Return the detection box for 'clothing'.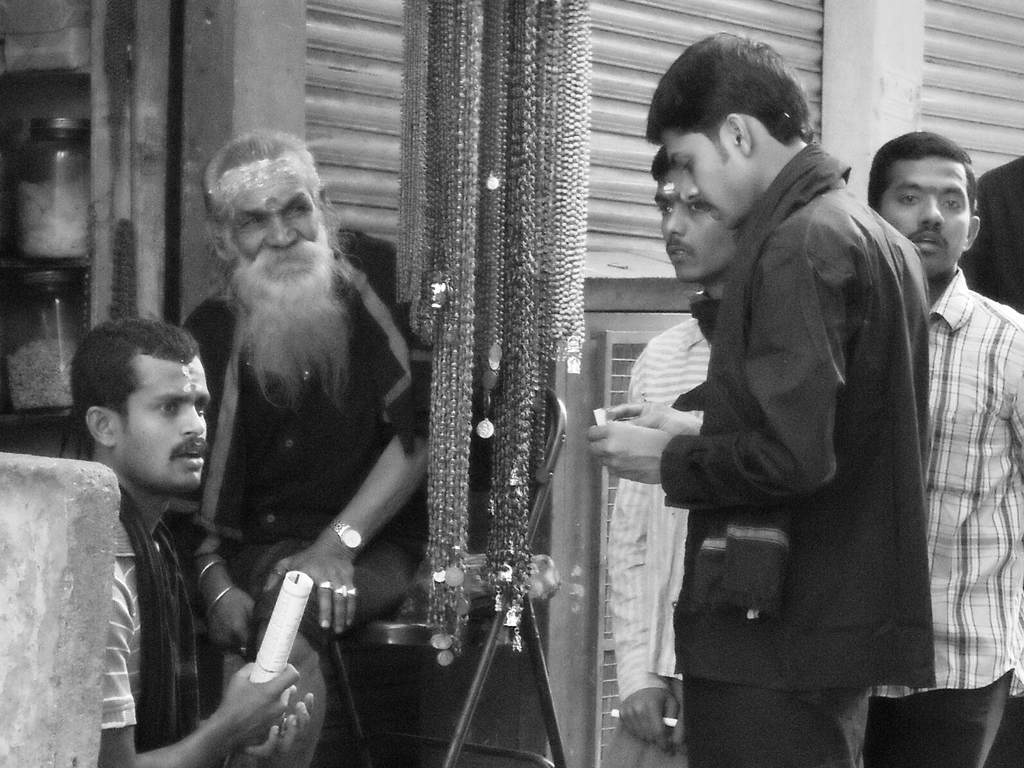
x1=176, y1=221, x2=443, y2=659.
